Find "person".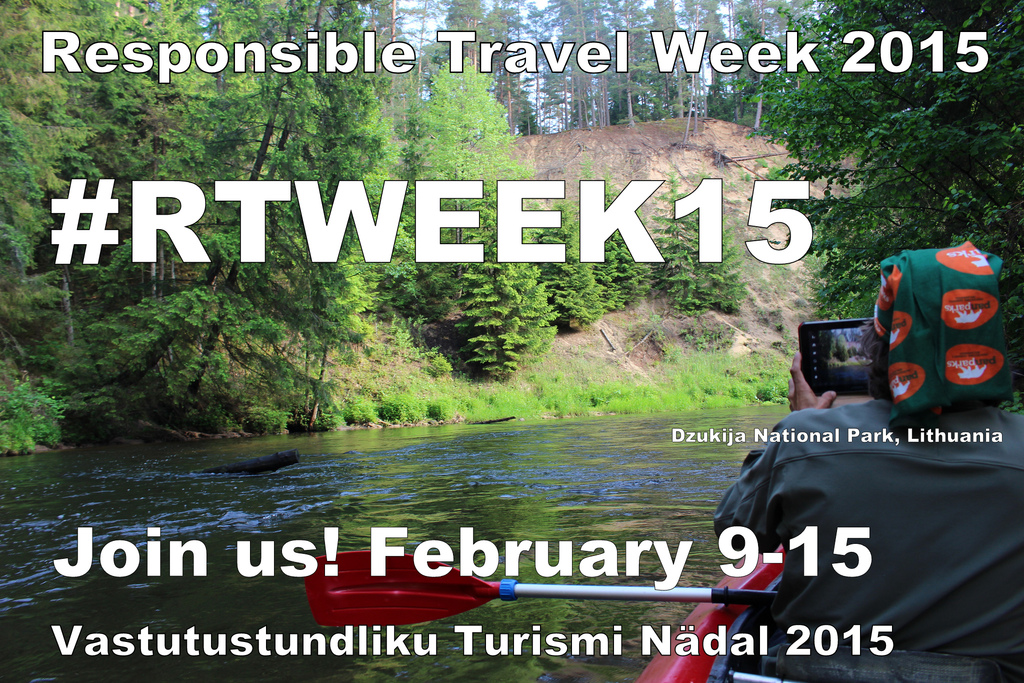
detection(730, 301, 989, 658).
